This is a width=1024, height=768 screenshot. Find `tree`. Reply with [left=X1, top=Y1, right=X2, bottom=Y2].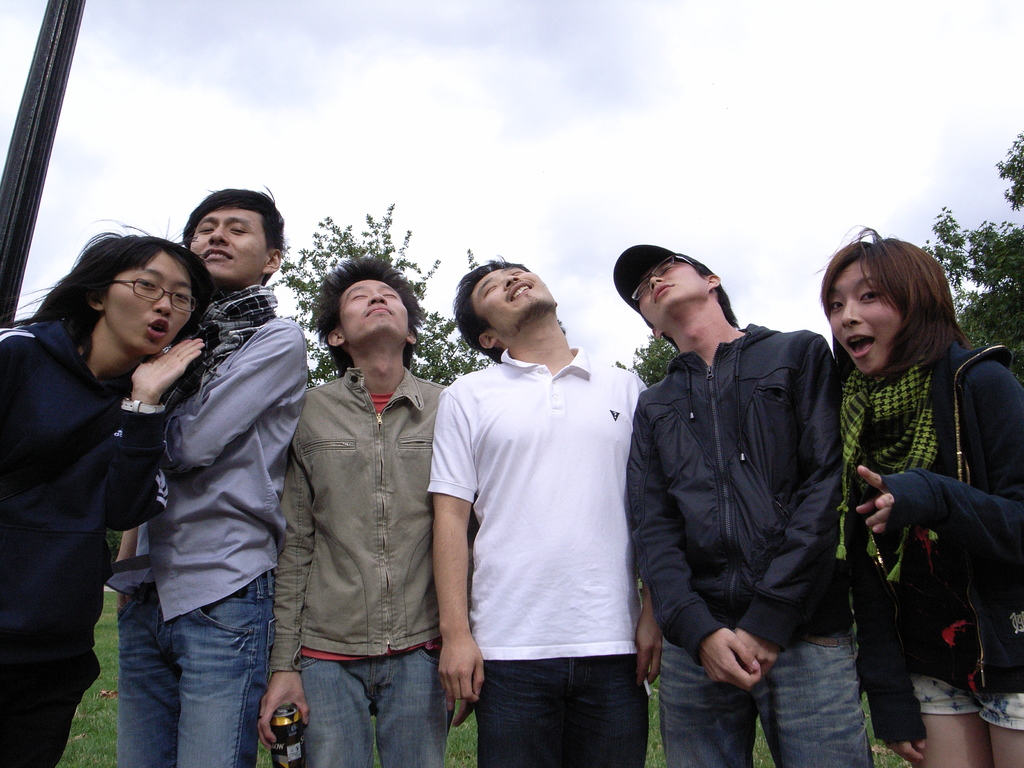
[left=918, top=134, right=1023, bottom=355].
